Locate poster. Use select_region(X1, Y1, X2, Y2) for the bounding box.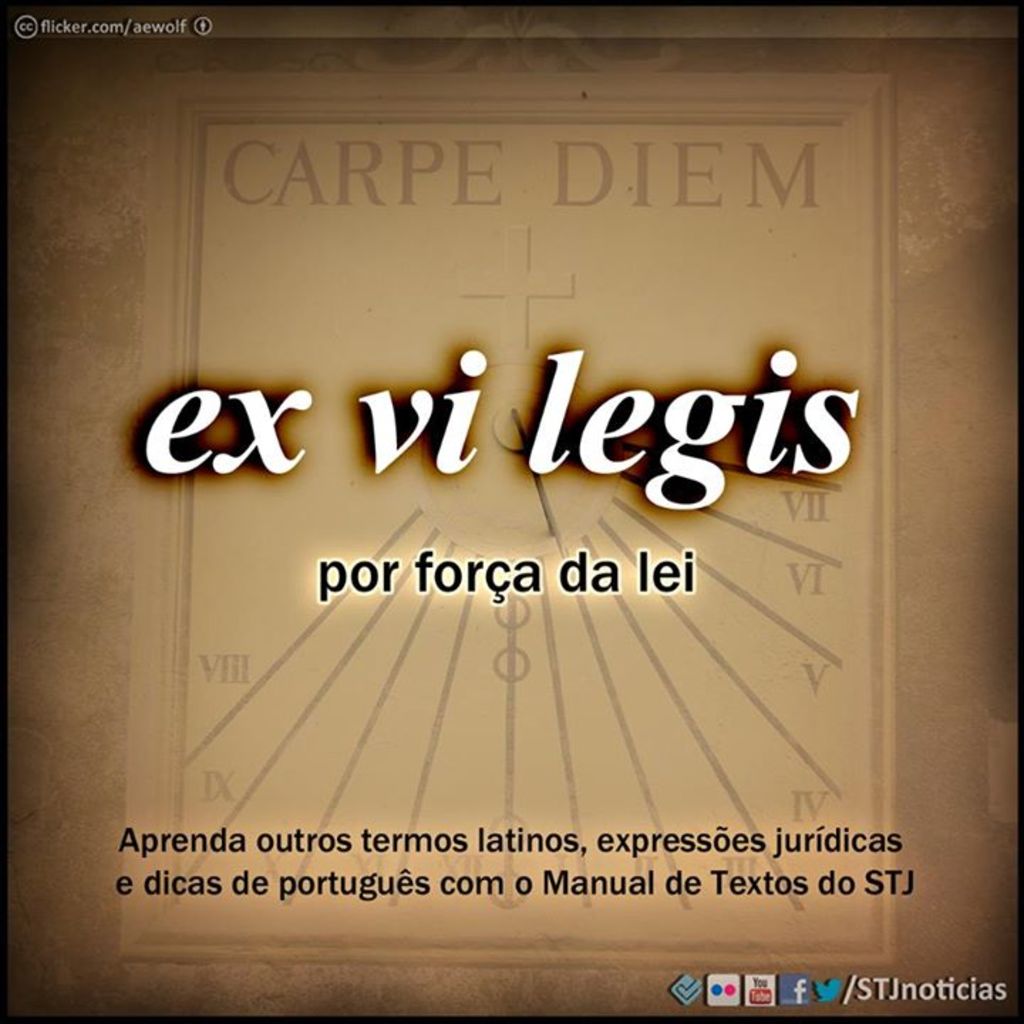
select_region(0, 0, 1023, 1023).
